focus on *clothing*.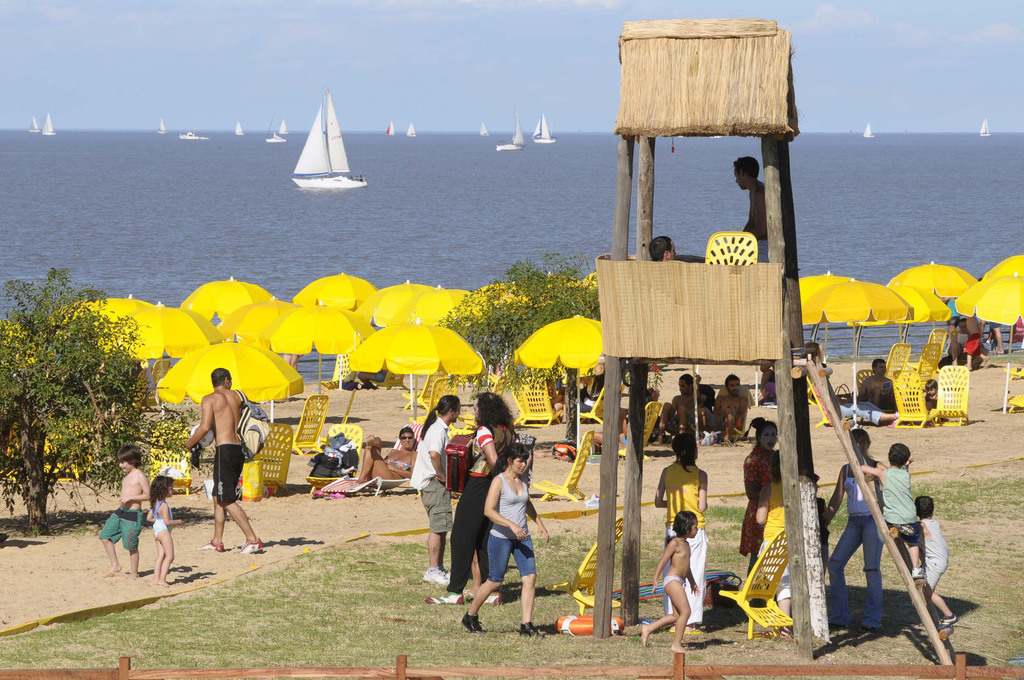
Focused at <bbox>703, 403, 739, 436</bbox>.
